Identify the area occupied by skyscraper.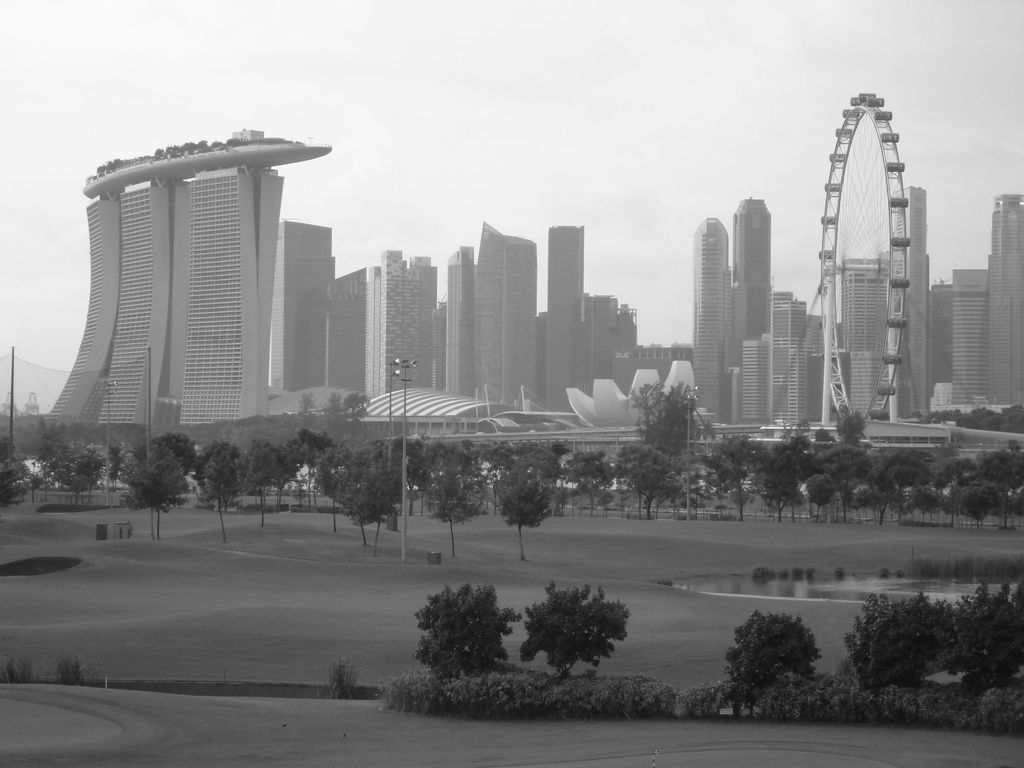
Area: {"left": 878, "top": 179, "right": 931, "bottom": 416}.
